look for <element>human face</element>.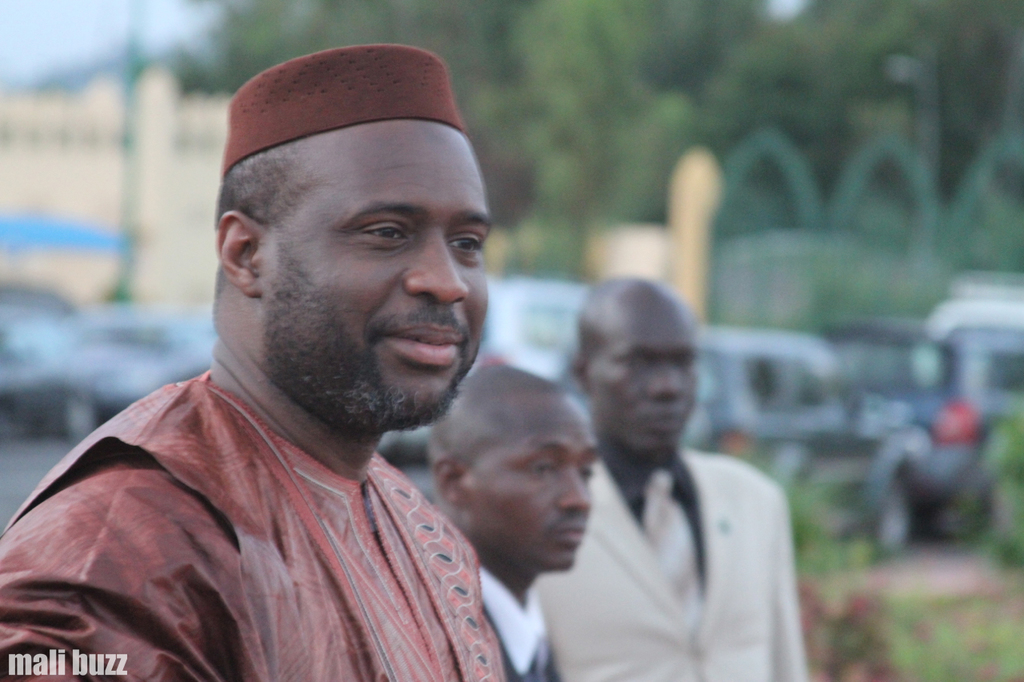
Found: x1=466, y1=392, x2=600, y2=568.
